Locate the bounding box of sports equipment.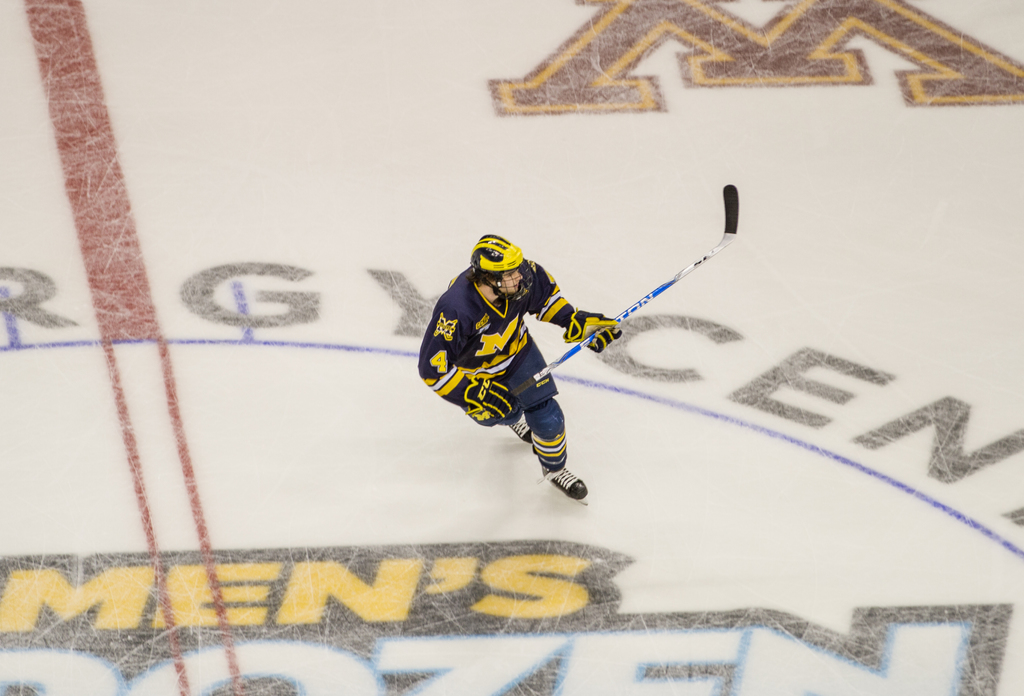
Bounding box: x1=528 y1=431 x2=591 y2=508.
